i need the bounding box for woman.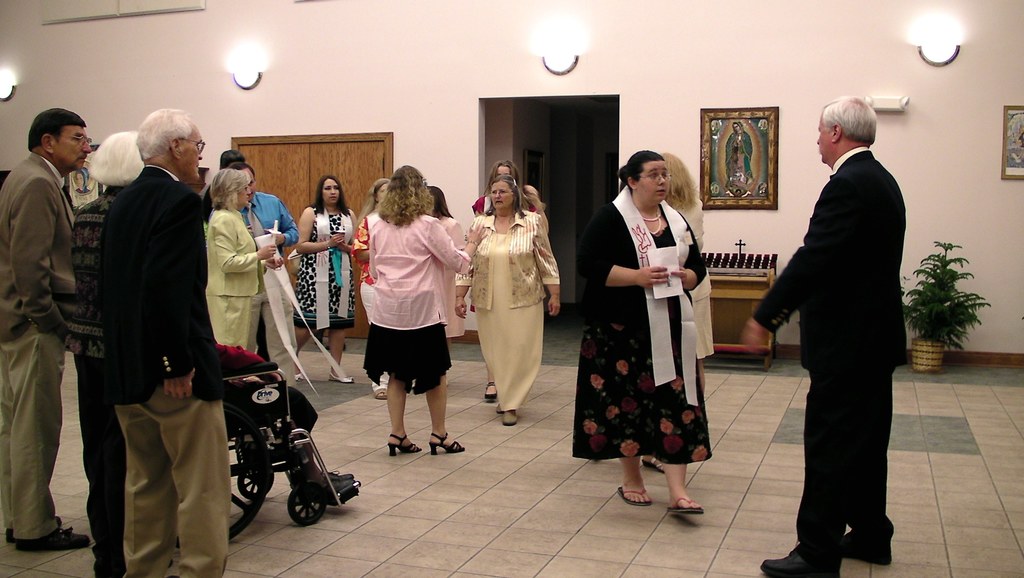
Here it is: l=358, t=176, r=492, b=456.
